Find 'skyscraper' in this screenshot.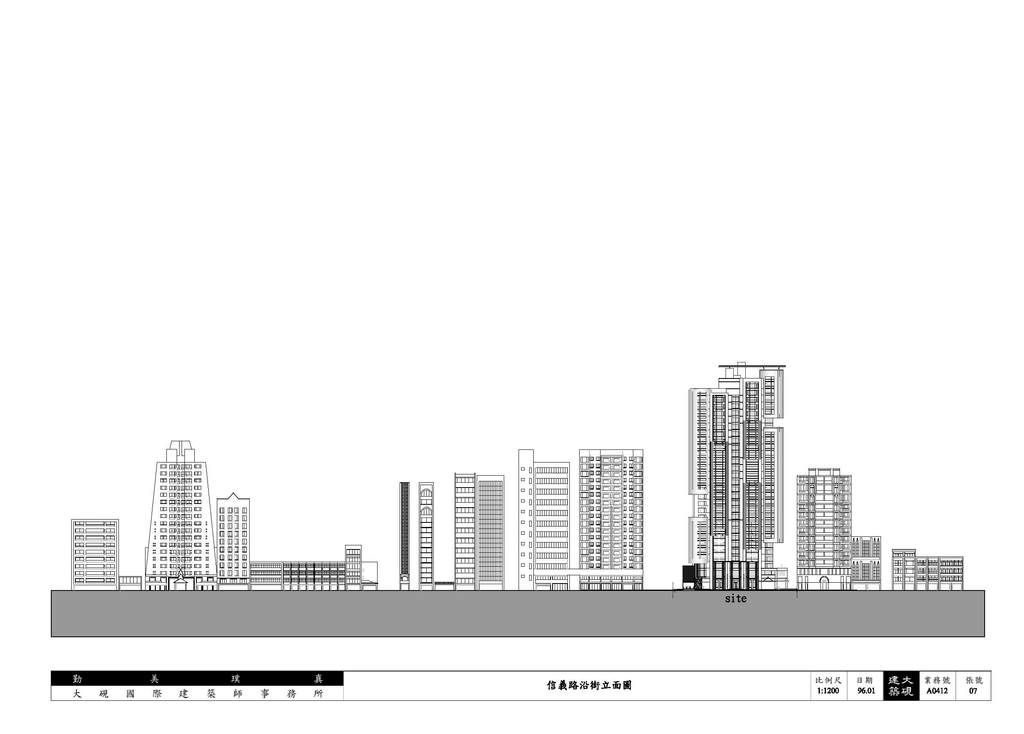
The bounding box for 'skyscraper' is 692/339/820/612.
